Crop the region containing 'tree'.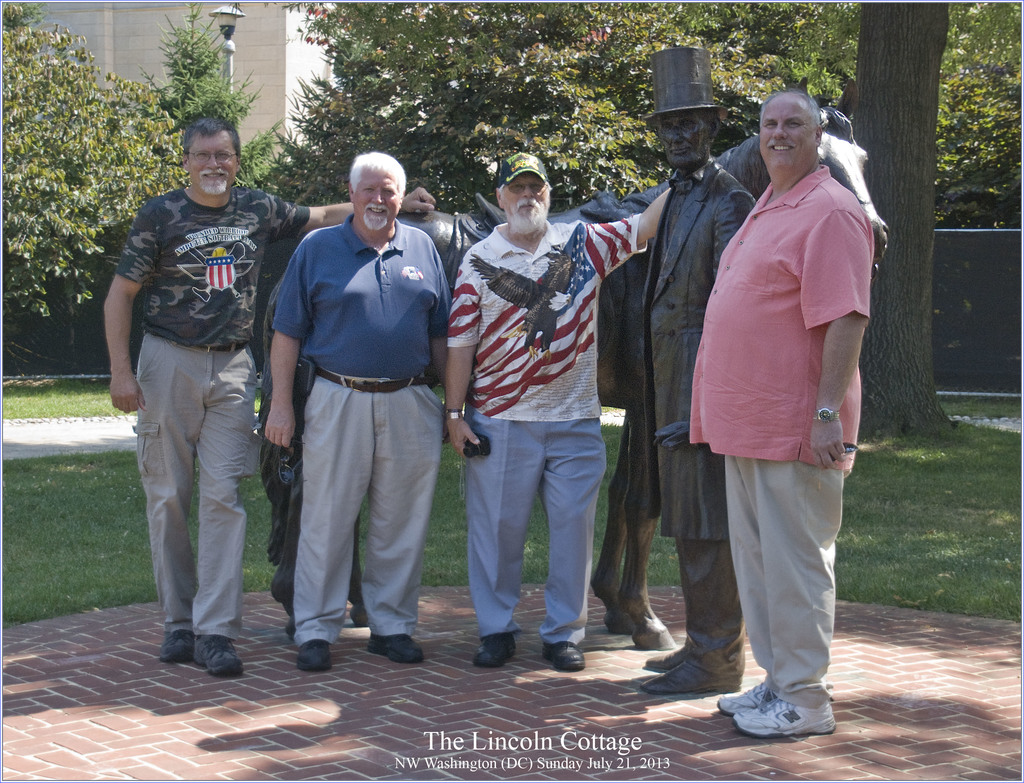
Crop region: 253,0,1023,443.
